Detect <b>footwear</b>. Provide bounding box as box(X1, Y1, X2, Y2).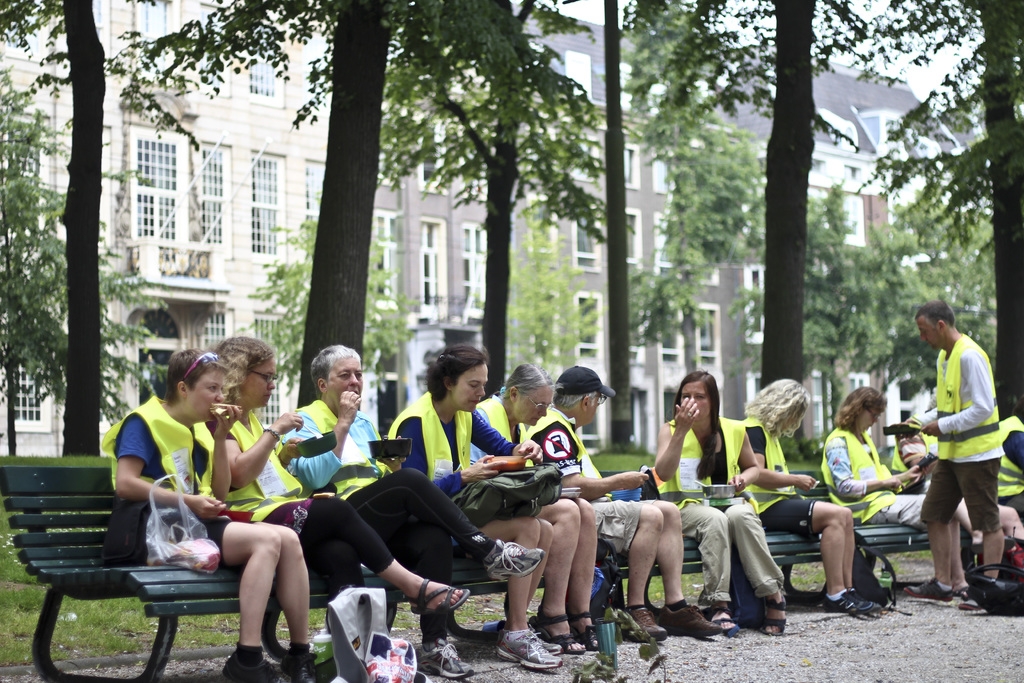
box(897, 574, 952, 600).
